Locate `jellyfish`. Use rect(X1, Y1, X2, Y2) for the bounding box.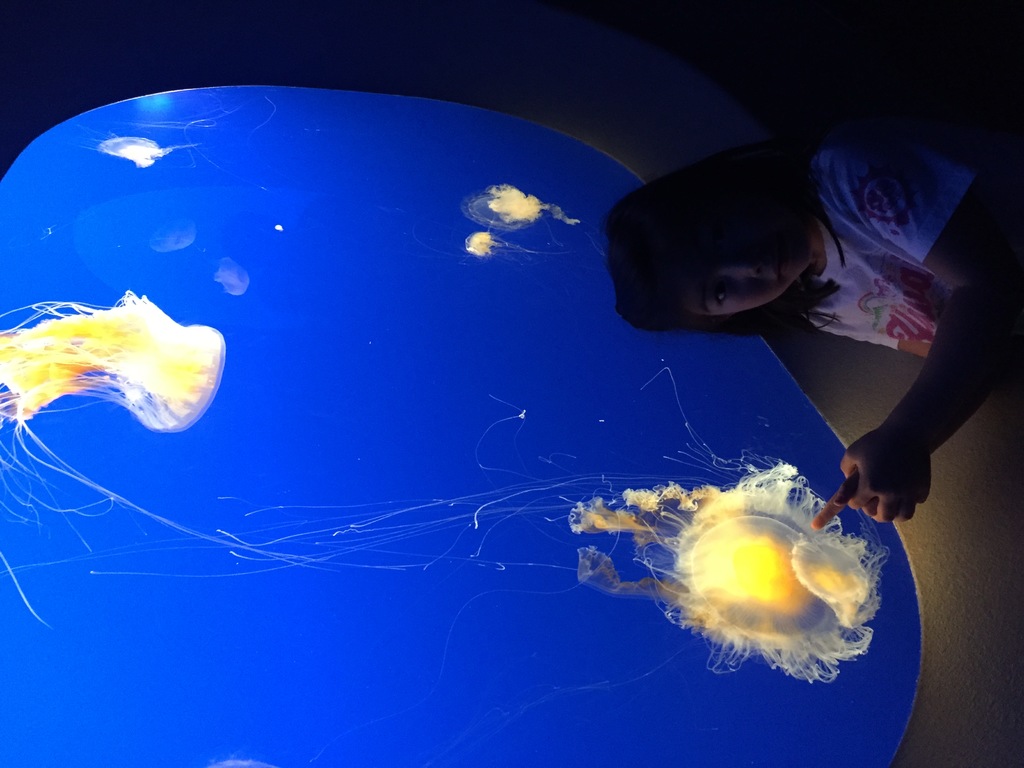
rect(548, 452, 924, 695).
